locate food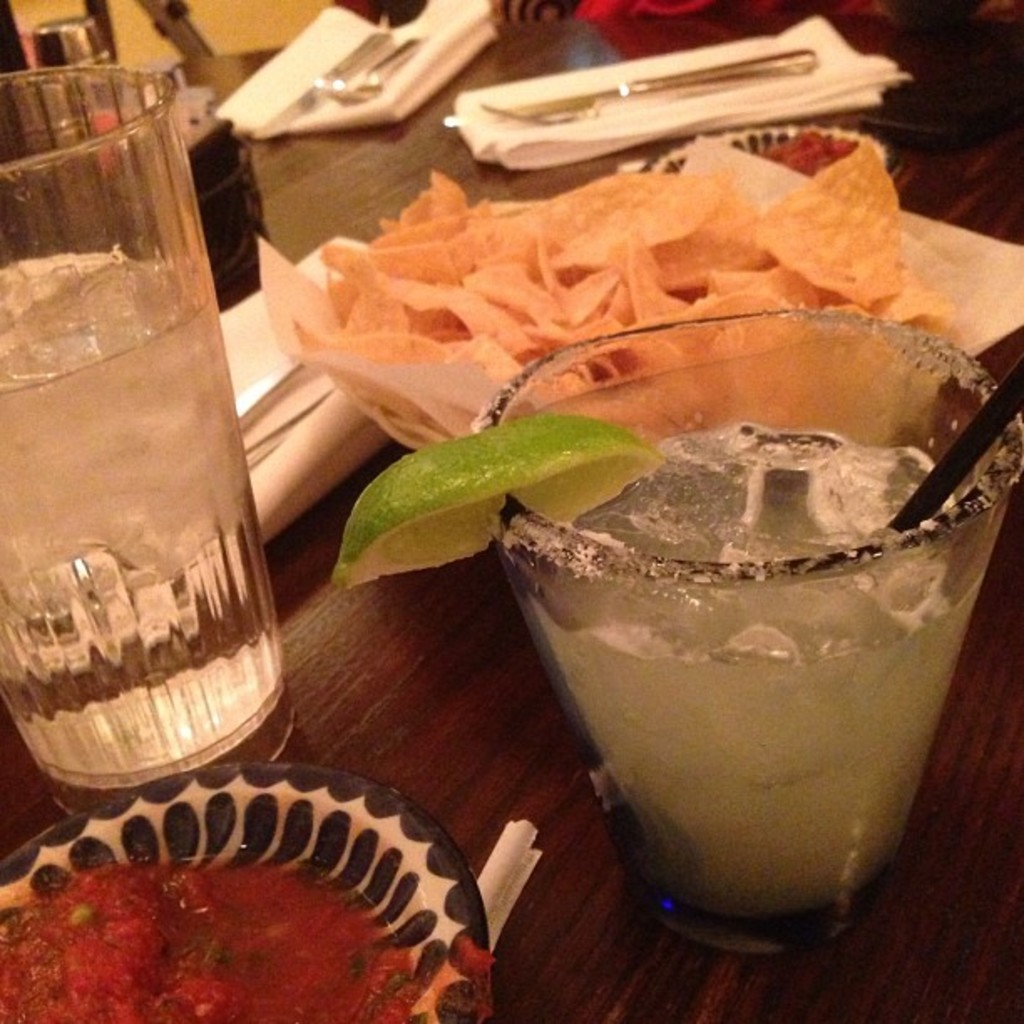
BBox(303, 124, 944, 442)
